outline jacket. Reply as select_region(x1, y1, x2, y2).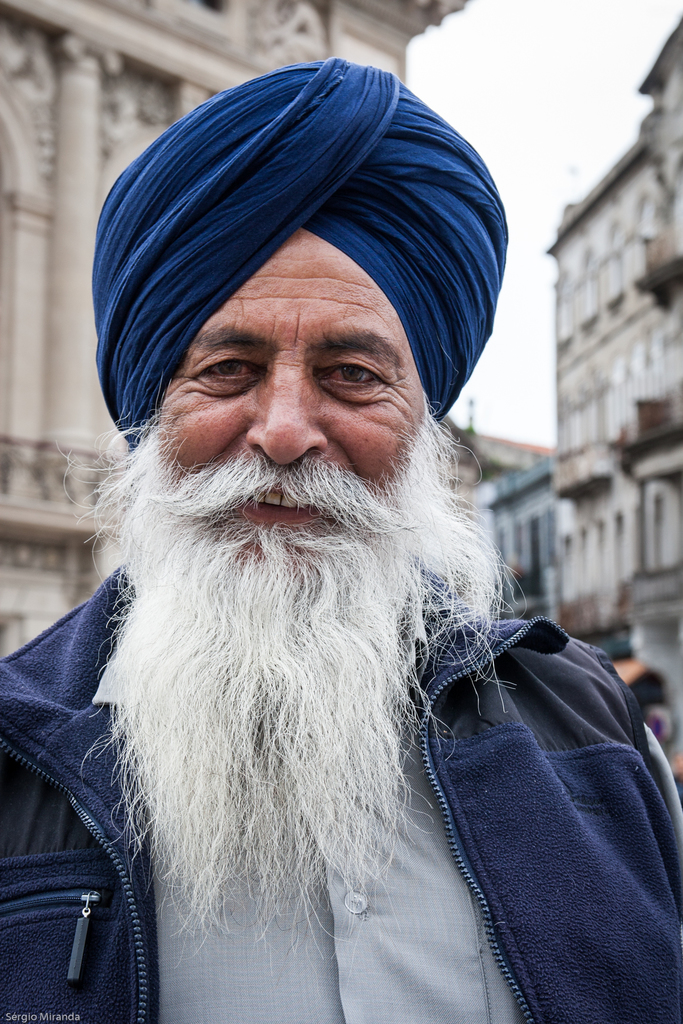
select_region(0, 563, 682, 1023).
